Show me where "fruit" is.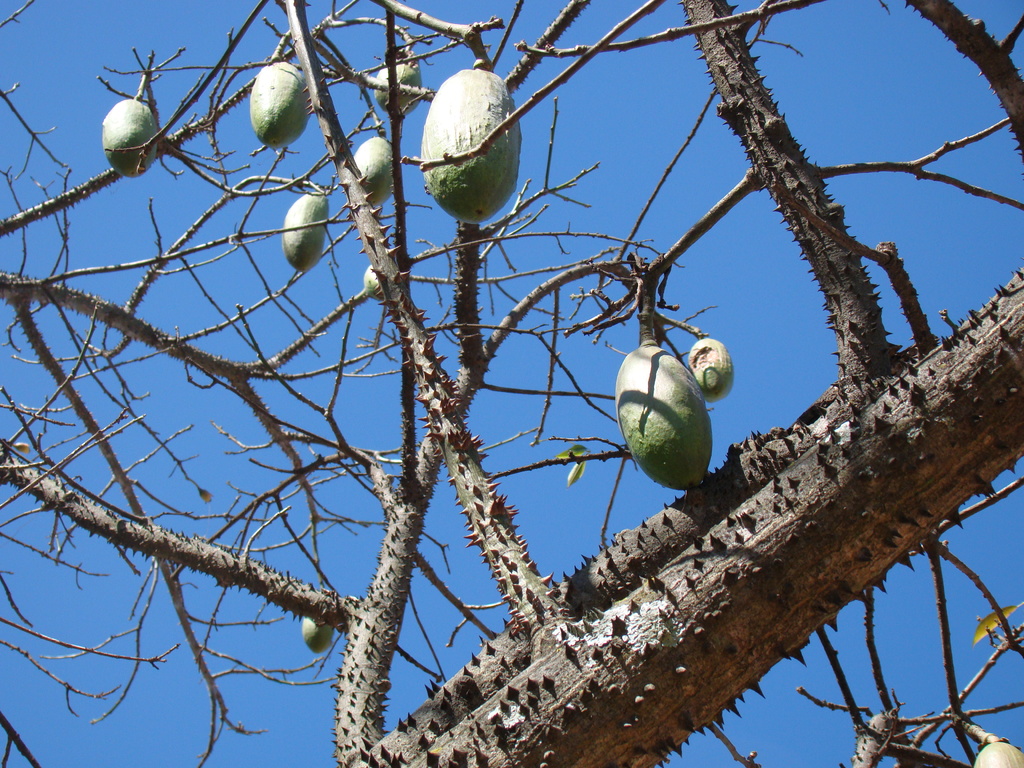
"fruit" is at (102,98,158,175).
